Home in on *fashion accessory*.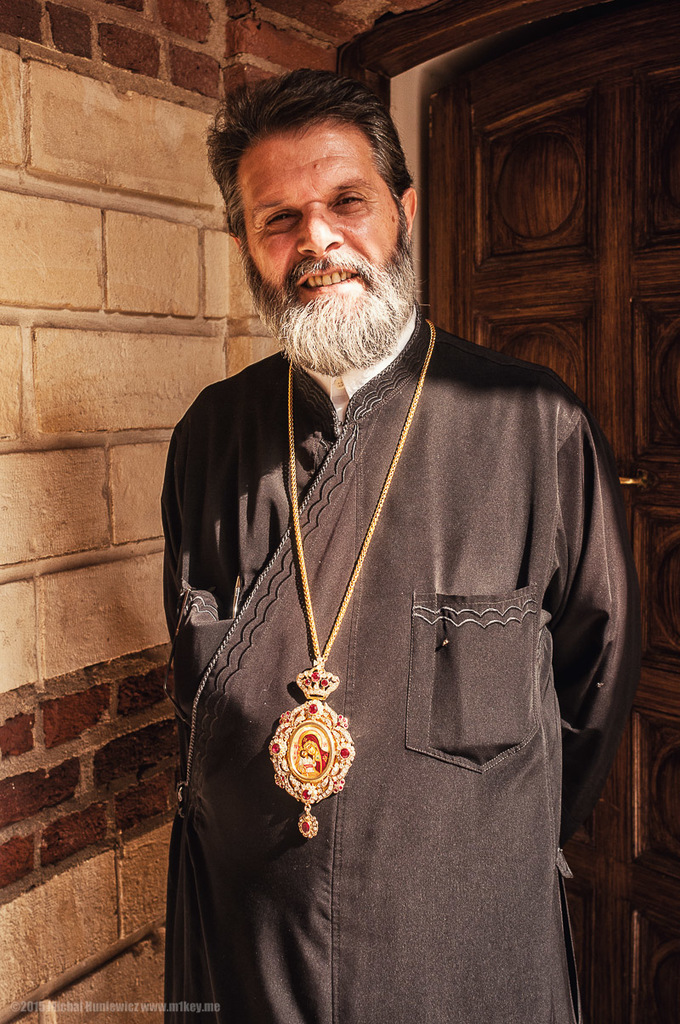
Homed in at (x1=264, y1=313, x2=443, y2=845).
